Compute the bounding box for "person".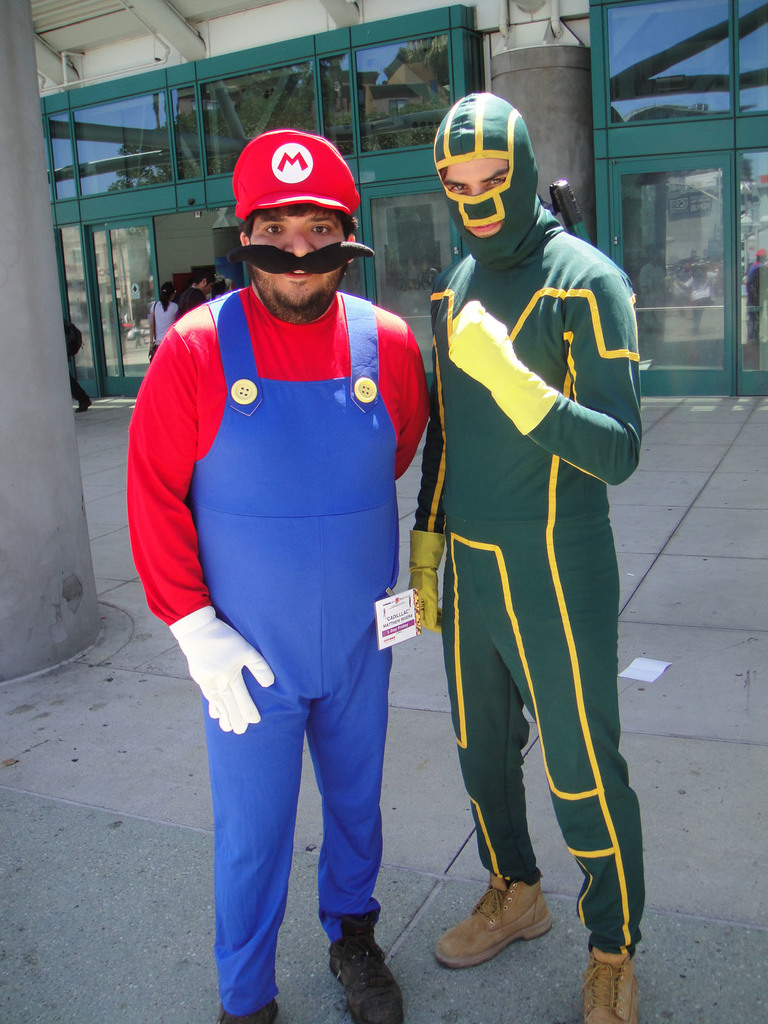
{"left": 409, "top": 95, "right": 655, "bottom": 1023}.
